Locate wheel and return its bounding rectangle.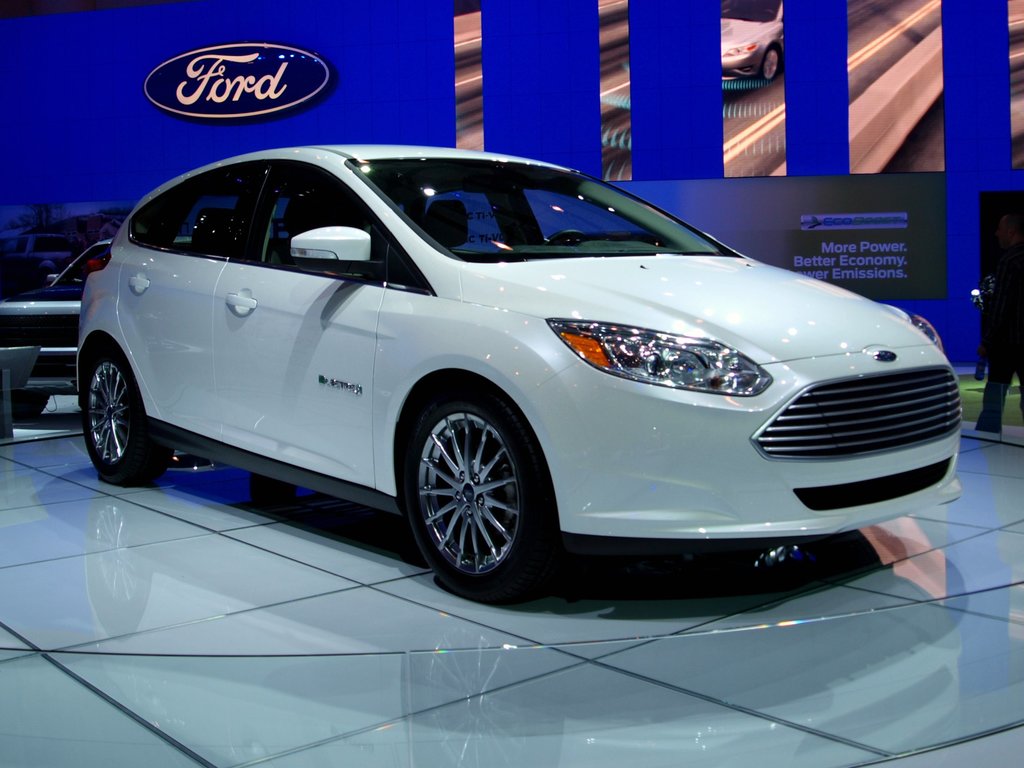
box=[82, 342, 173, 488].
